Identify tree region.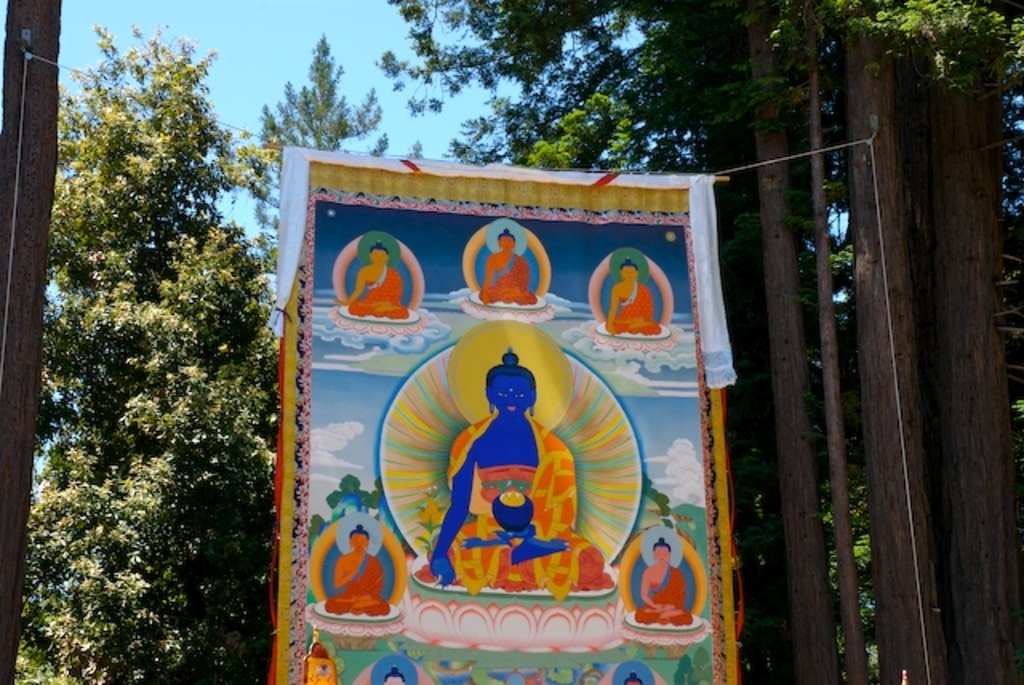
Region: (19, 34, 282, 639).
